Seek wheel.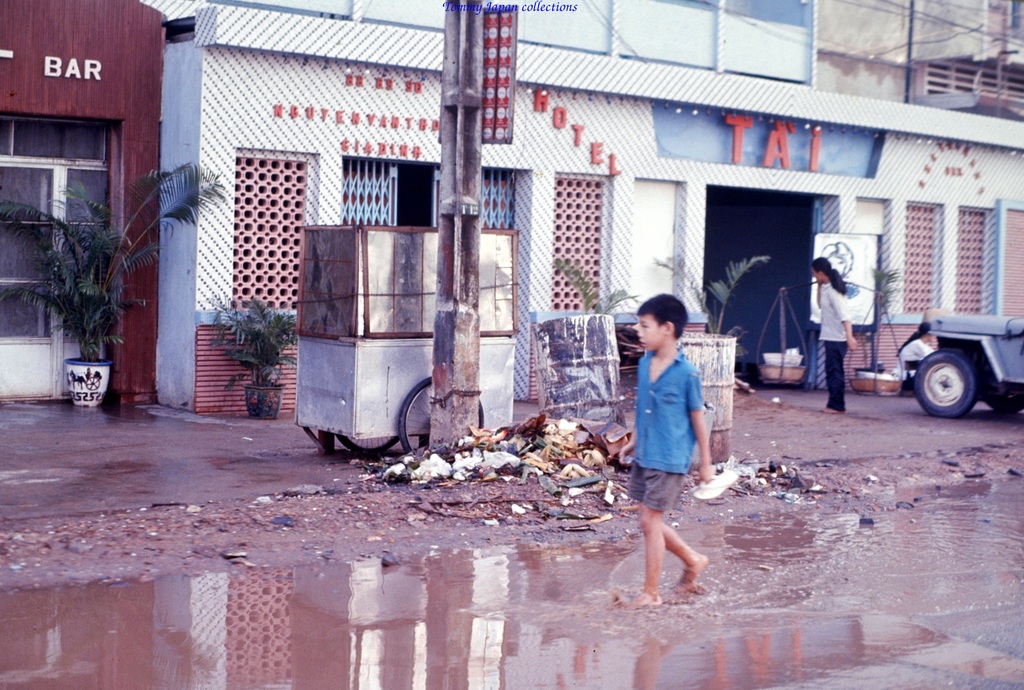
rect(338, 438, 399, 457).
